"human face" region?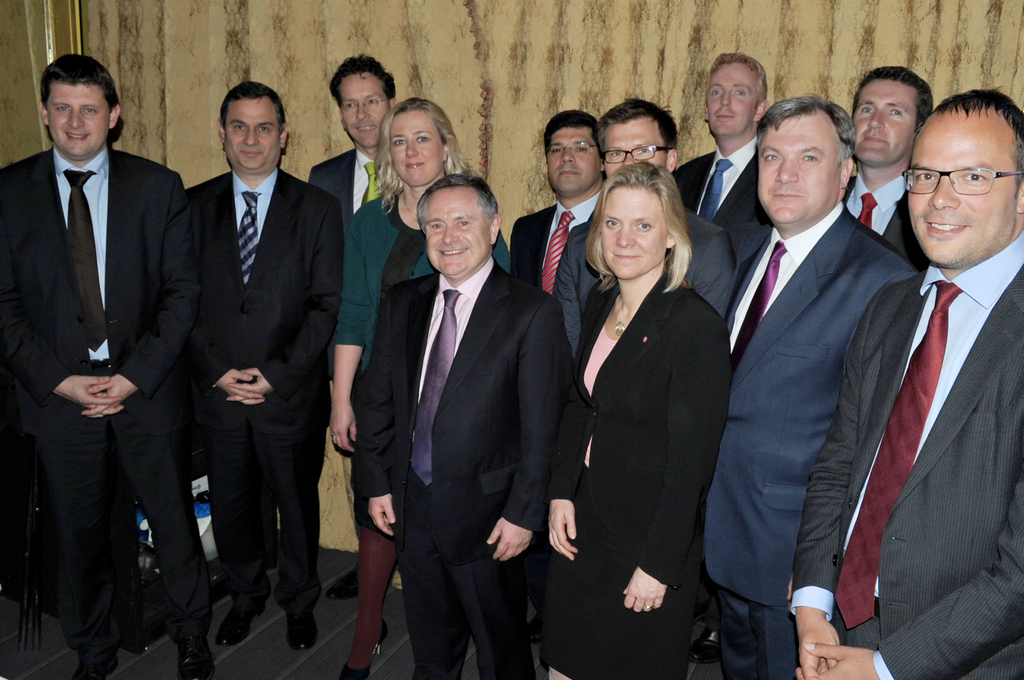
l=388, t=108, r=447, b=184
